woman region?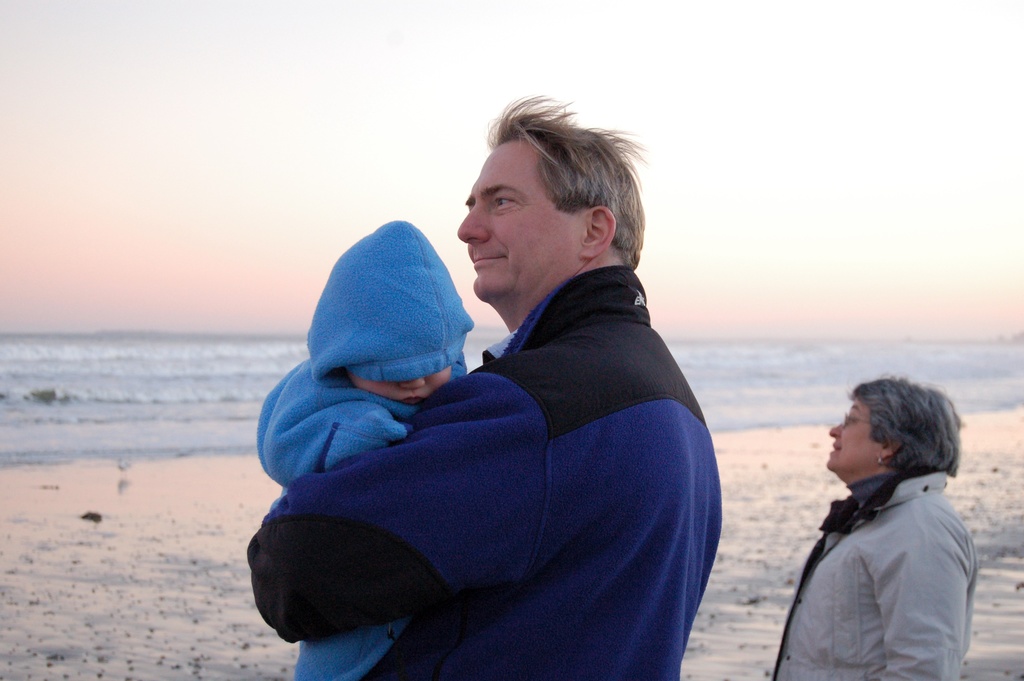
bbox=[771, 367, 991, 673]
